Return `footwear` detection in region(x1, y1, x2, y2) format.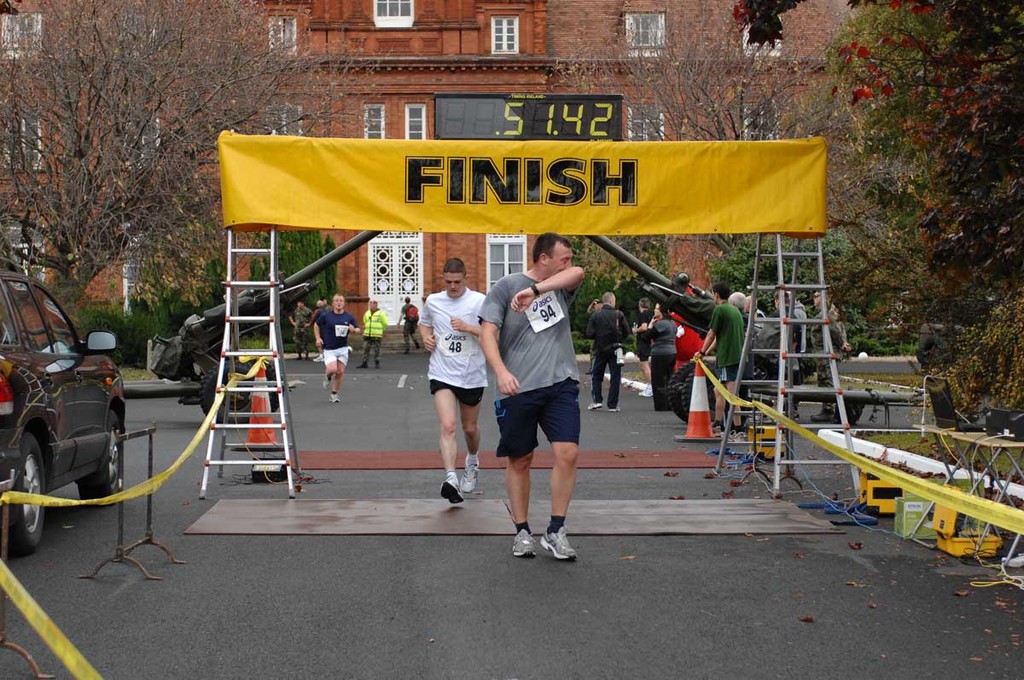
region(375, 361, 382, 372).
